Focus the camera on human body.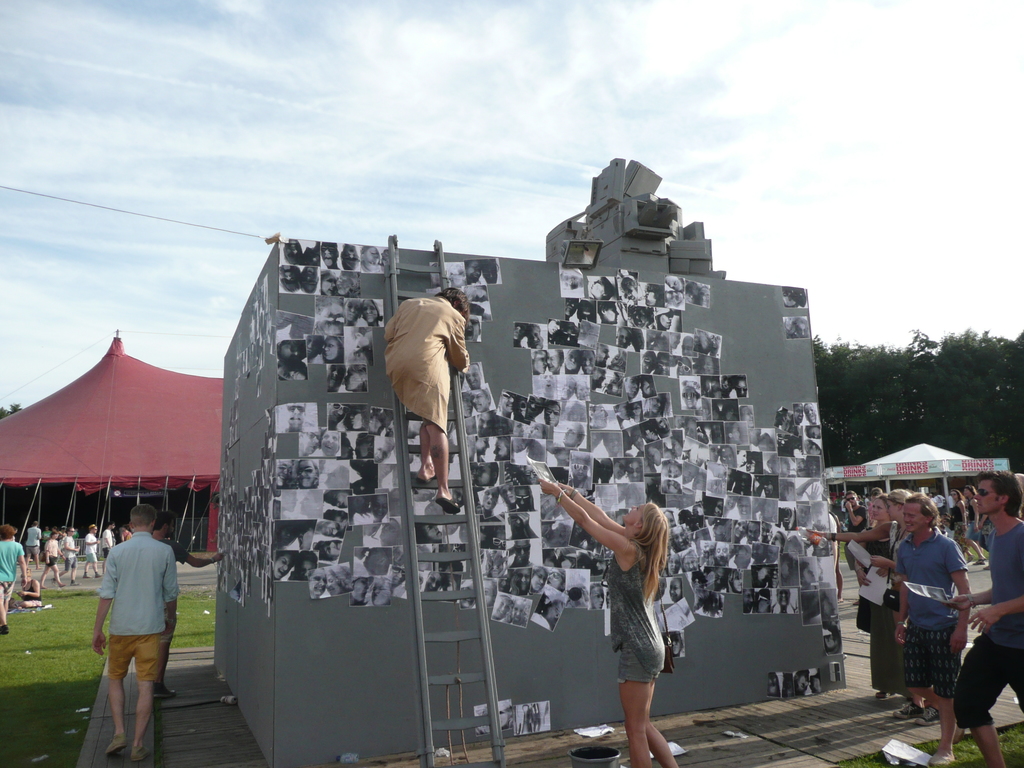
Focus region: pyautogui.locateOnScreen(42, 540, 62, 590).
